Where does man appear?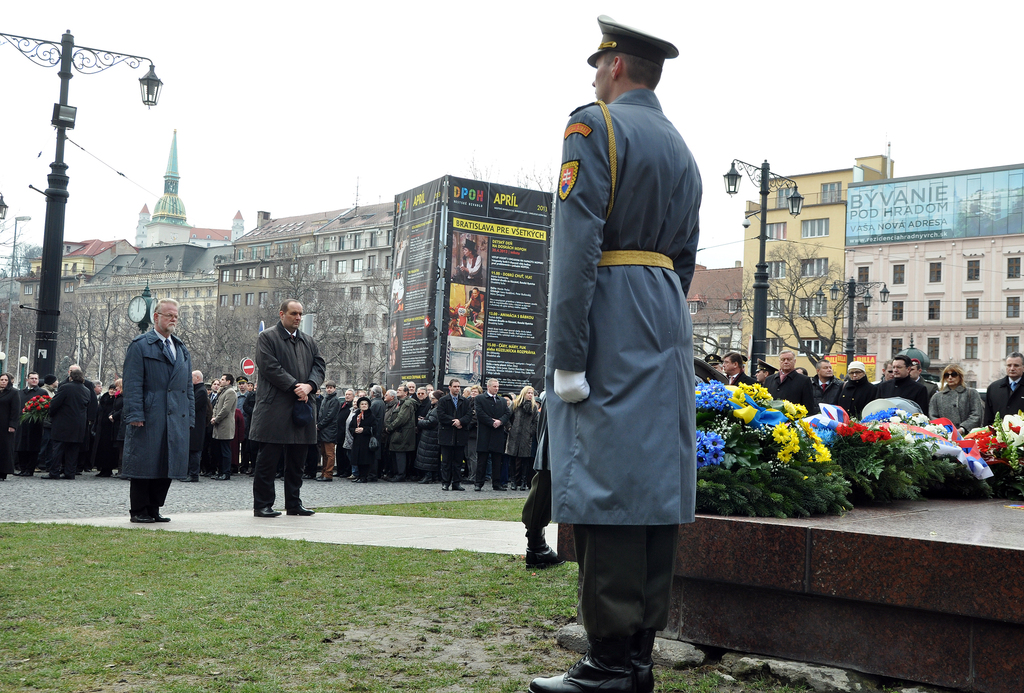
Appears at box=[435, 381, 470, 490].
